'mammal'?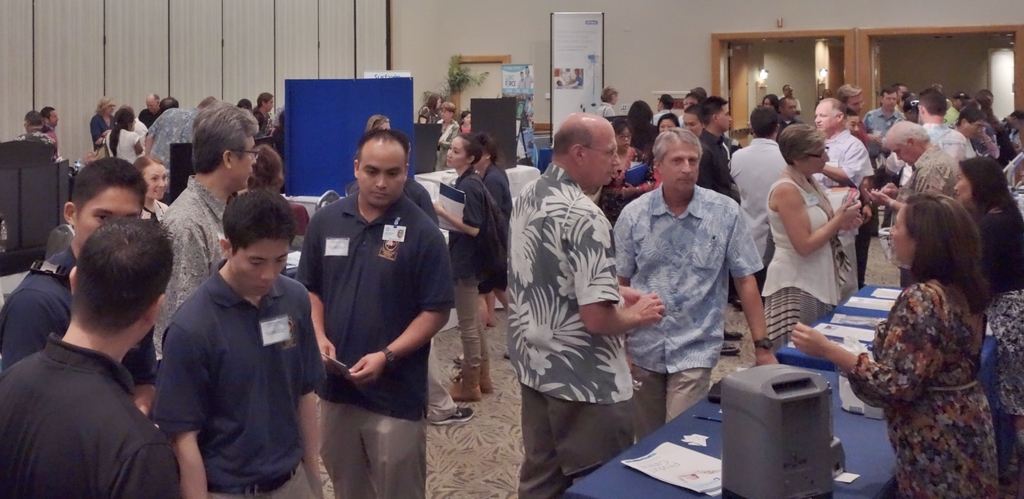
<region>504, 109, 668, 498</region>
